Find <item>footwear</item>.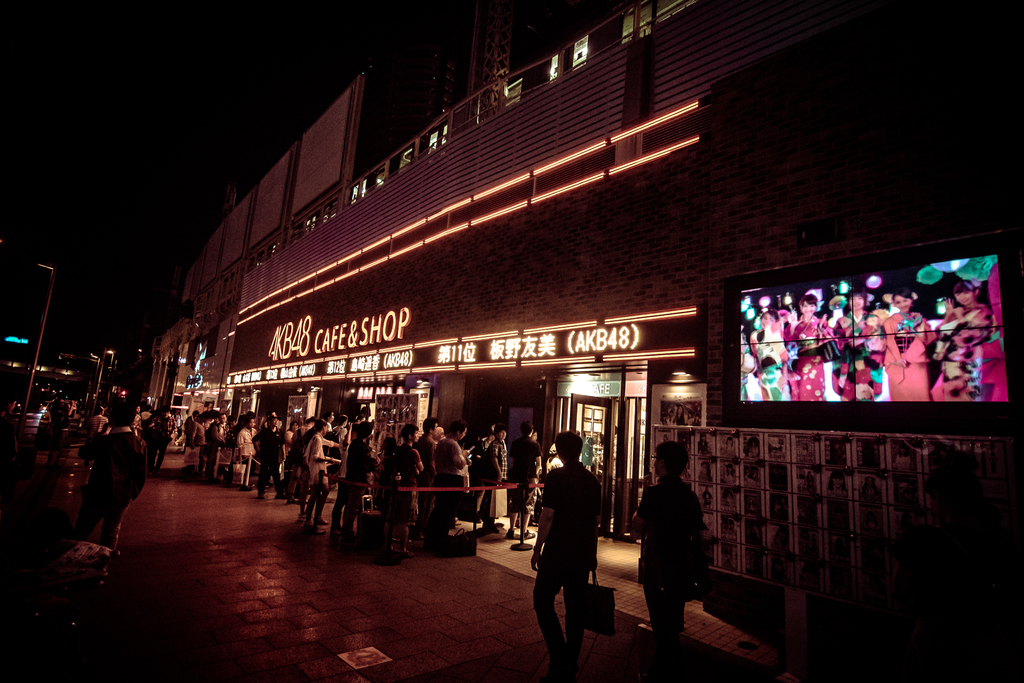
[523, 533, 534, 541].
